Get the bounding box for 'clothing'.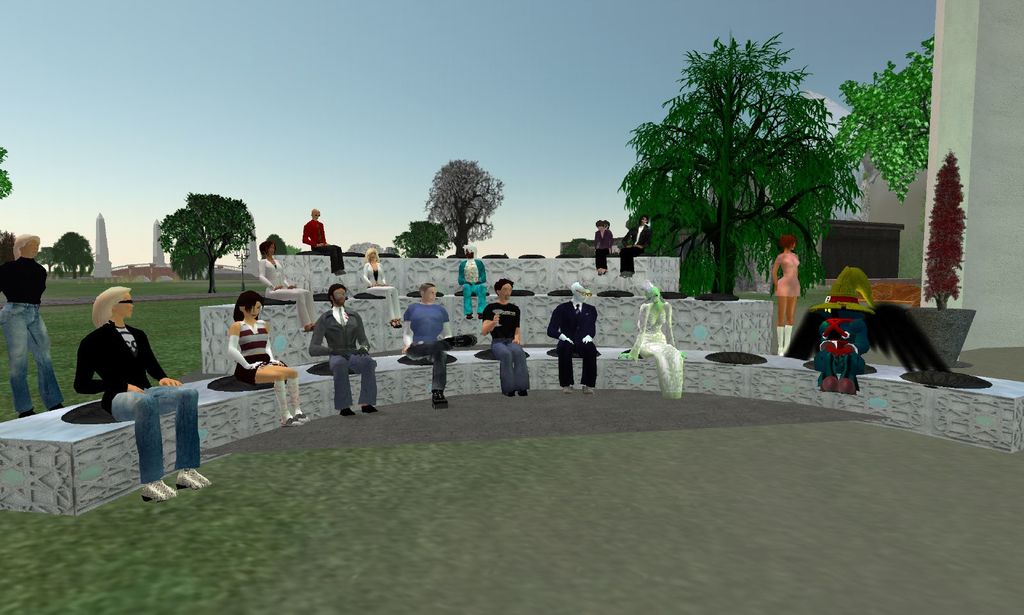
356/260/405/326.
